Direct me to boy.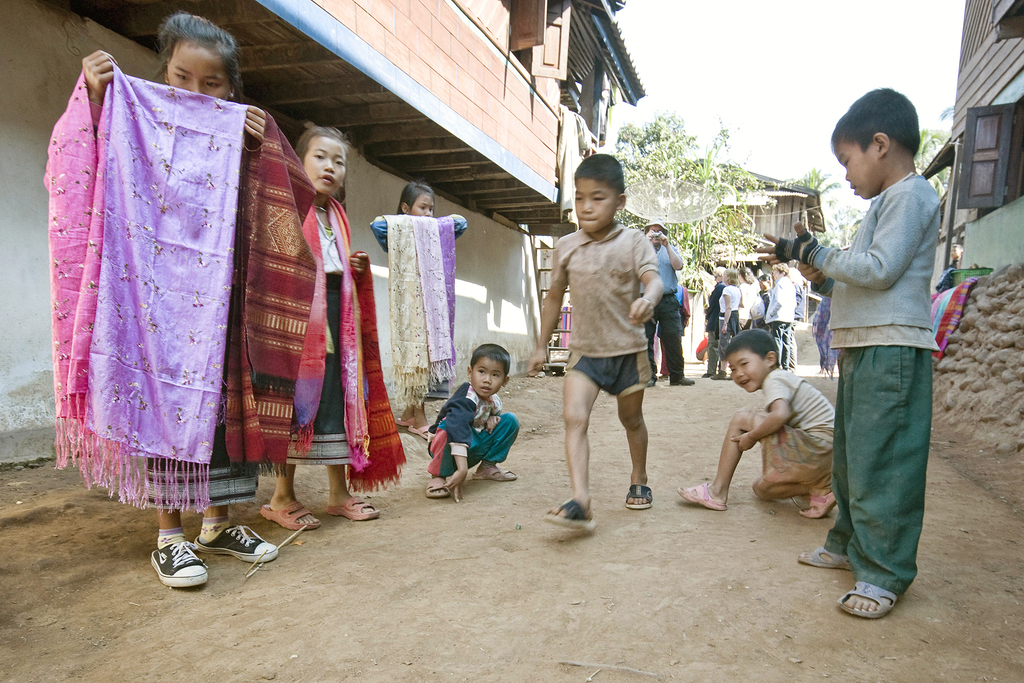
Direction: select_region(755, 82, 941, 620).
